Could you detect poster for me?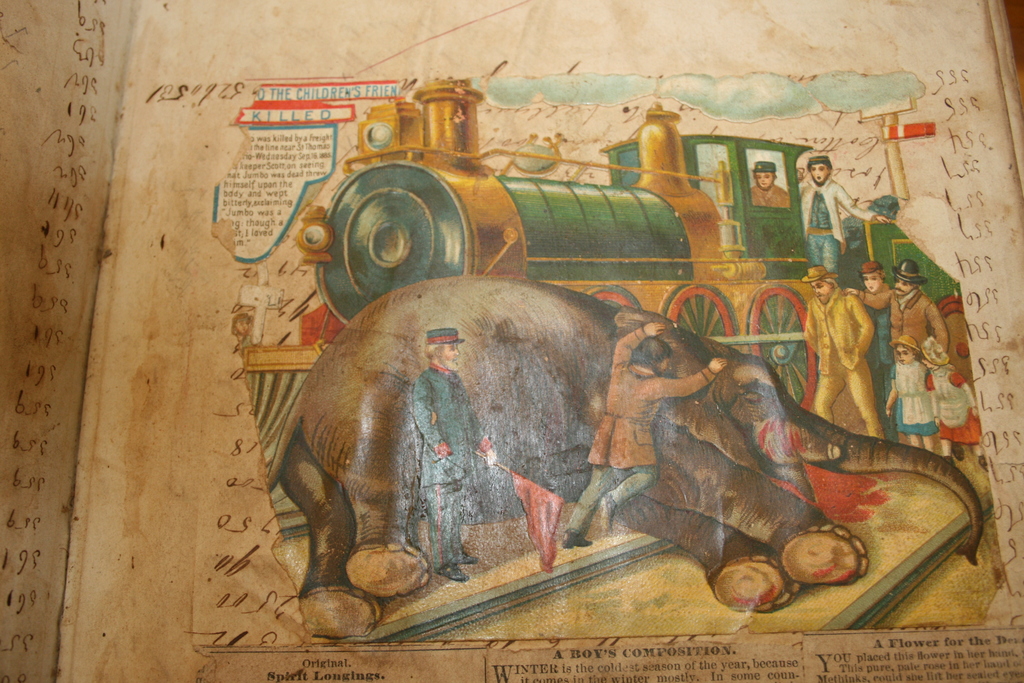
Detection result: bbox(0, 0, 1021, 682).
